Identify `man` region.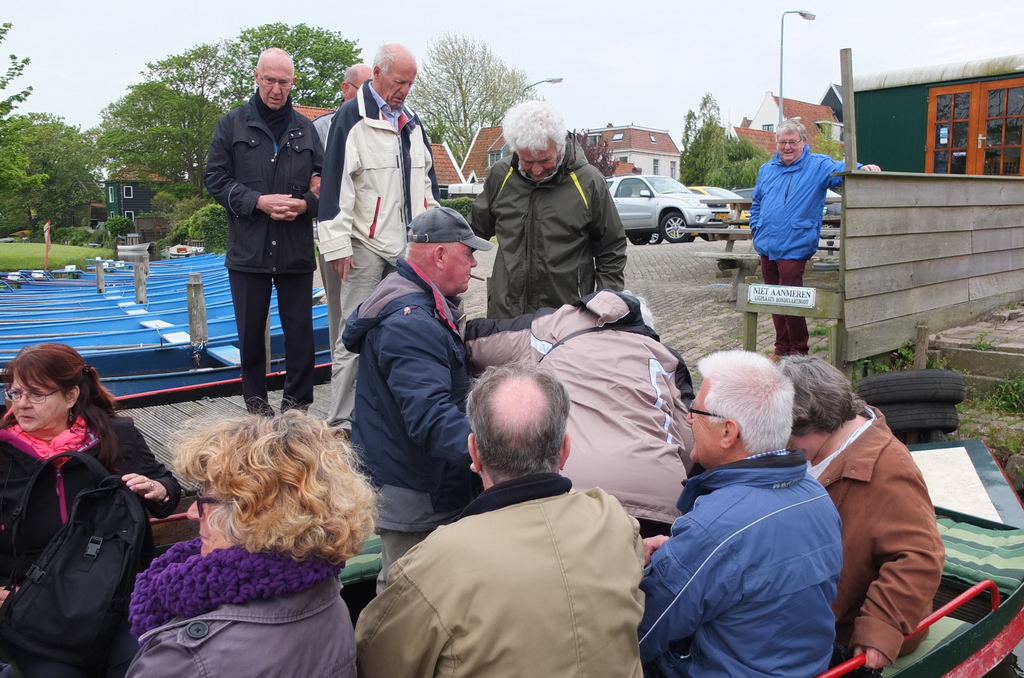
Region: (x1=315, y1=36, x2=446, y2=435).
